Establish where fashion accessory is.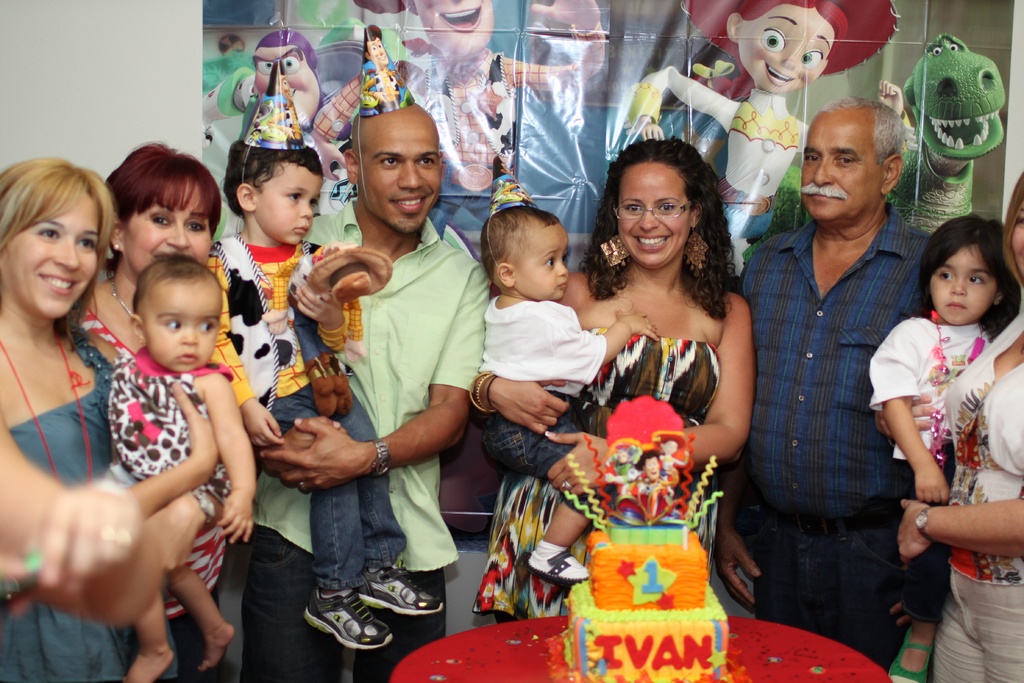
Established at <box>524,537,591,583</box>.
